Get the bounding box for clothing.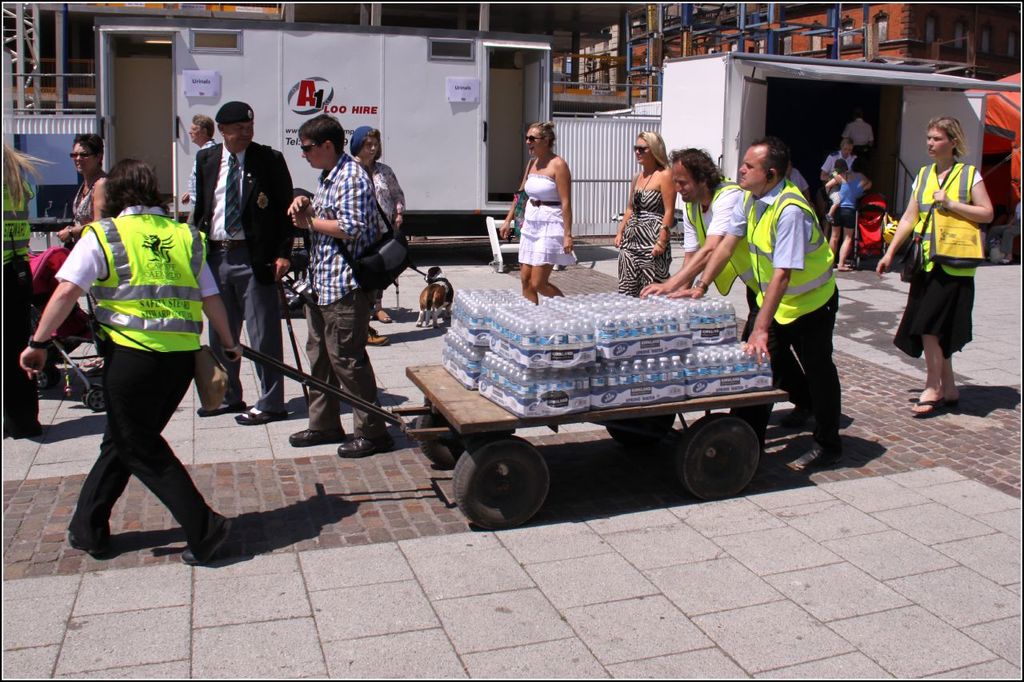
[520, 172, 581, 266].
